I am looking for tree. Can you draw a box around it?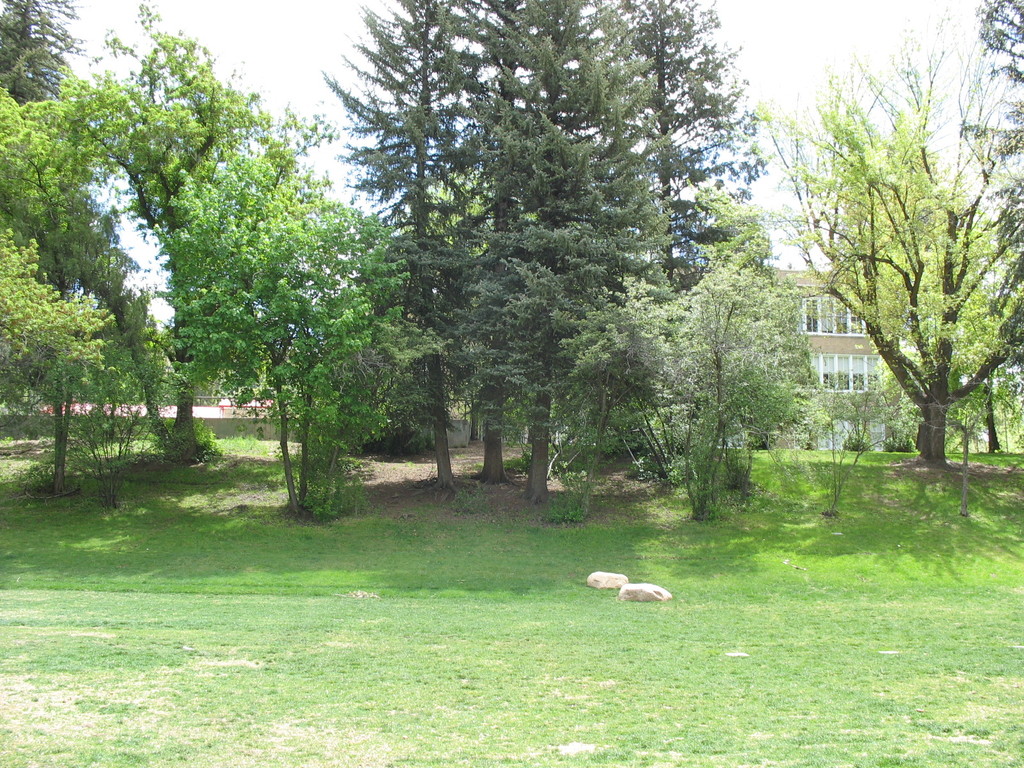
Sure, the bounding box is <bbox>420, 0, 577, 478</bbox>.
